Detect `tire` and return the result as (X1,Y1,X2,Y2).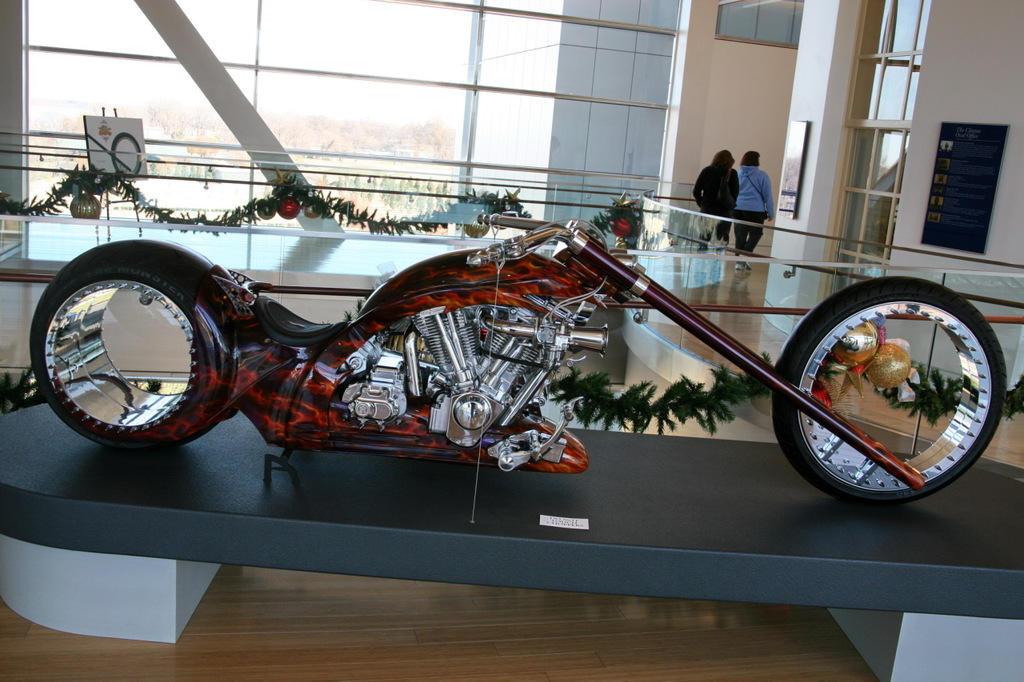
(799,273,986,492).
